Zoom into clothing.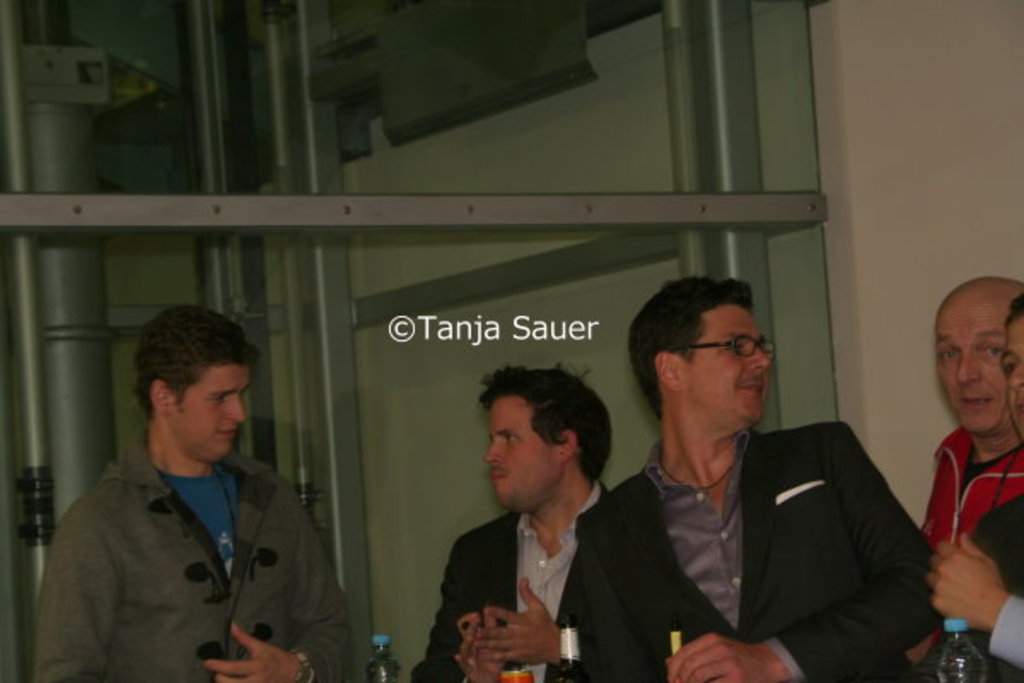
Zoom target: (32,423,362,681).
